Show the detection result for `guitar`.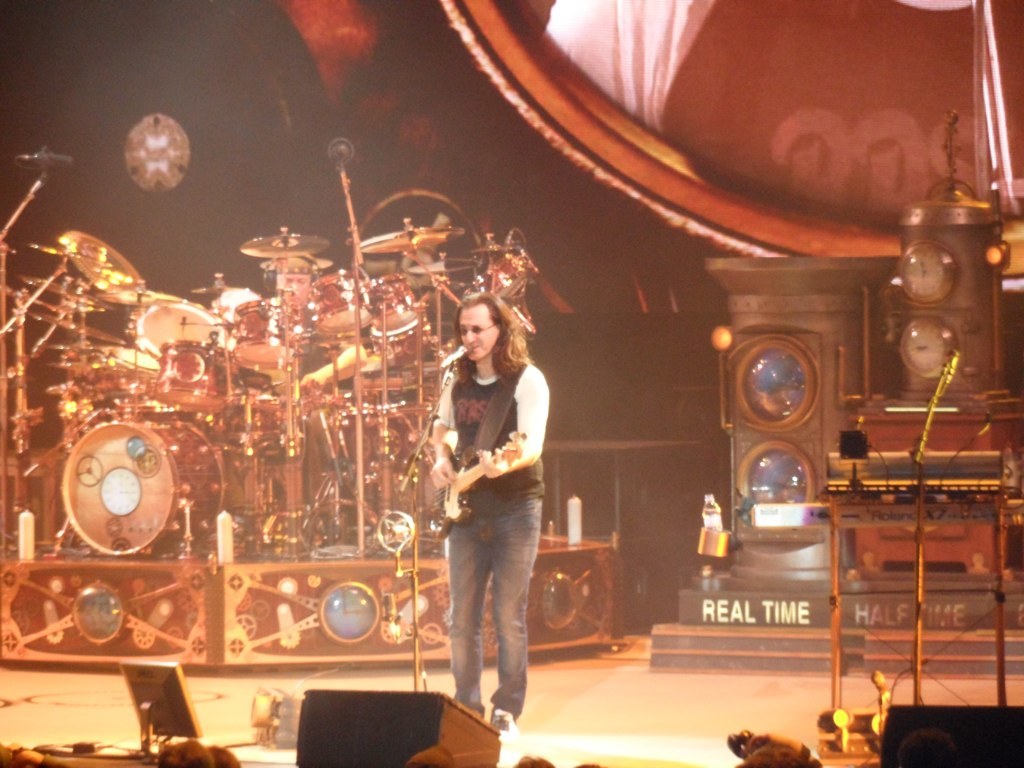
(x1=420, y1=427, x2=526, y2=538).
